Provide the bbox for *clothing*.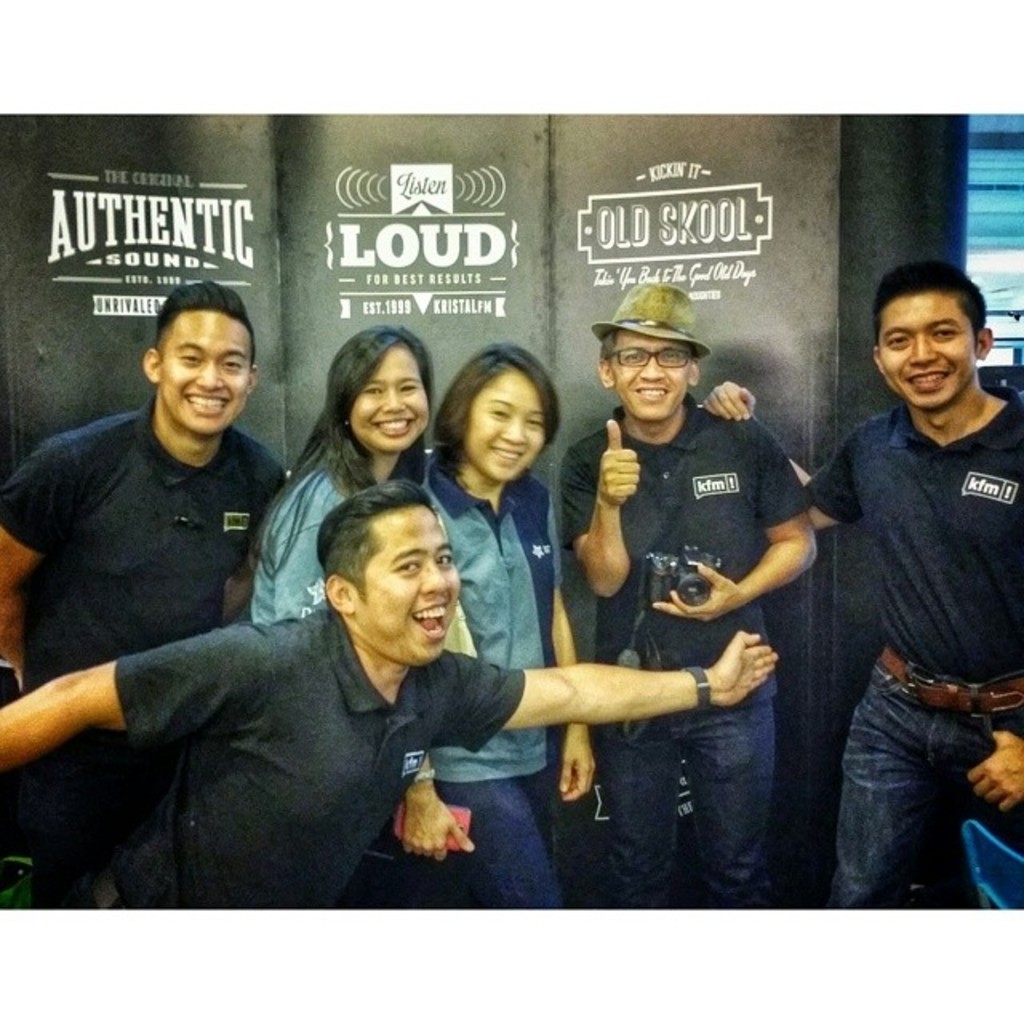
254 453 355 614.
